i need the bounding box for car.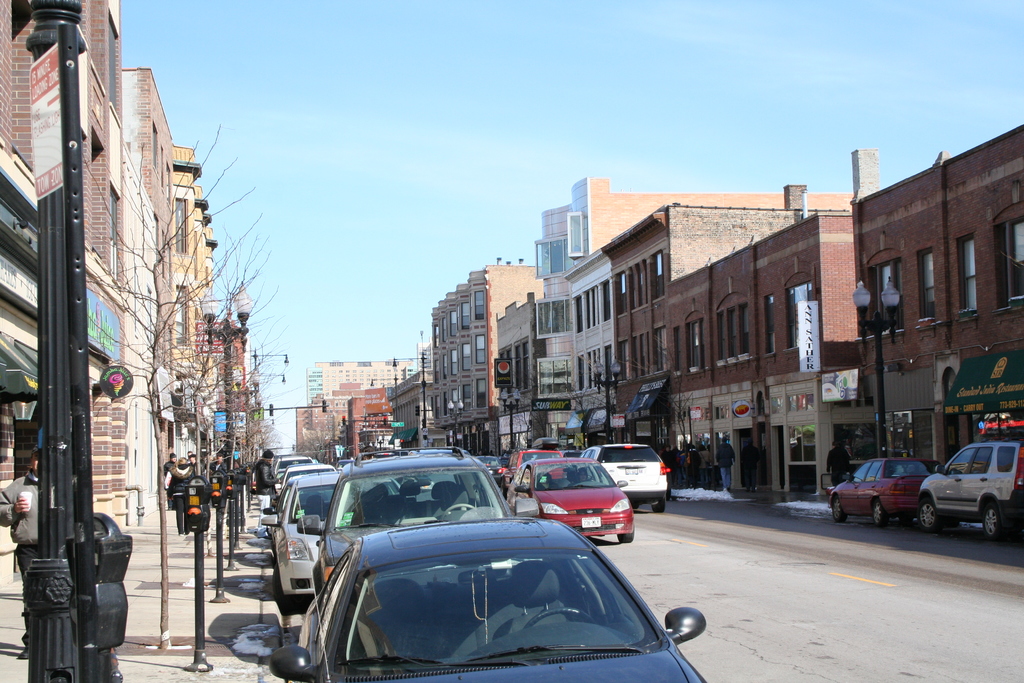
Here it is: x1=477, y1=457, x2=513, y2=493.
